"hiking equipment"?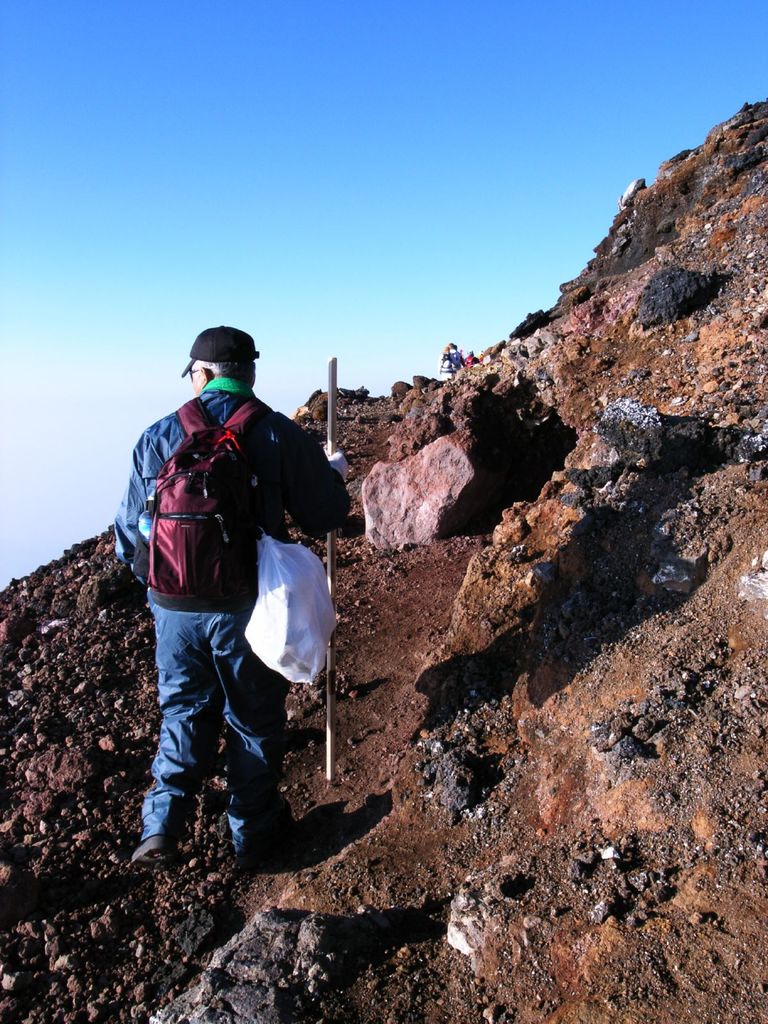
locate(125, 832, 177, 865)
